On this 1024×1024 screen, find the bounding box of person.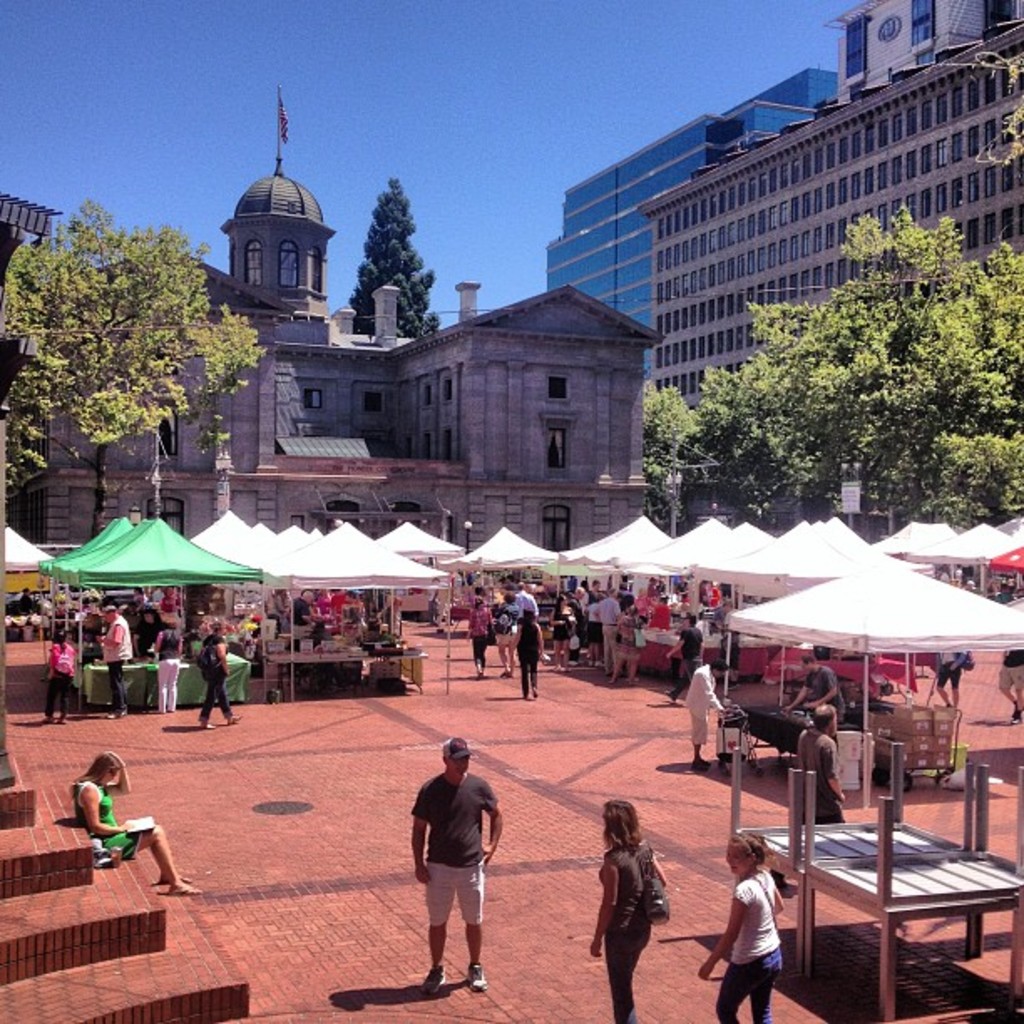
Bounding box: [149,614,184,723].
